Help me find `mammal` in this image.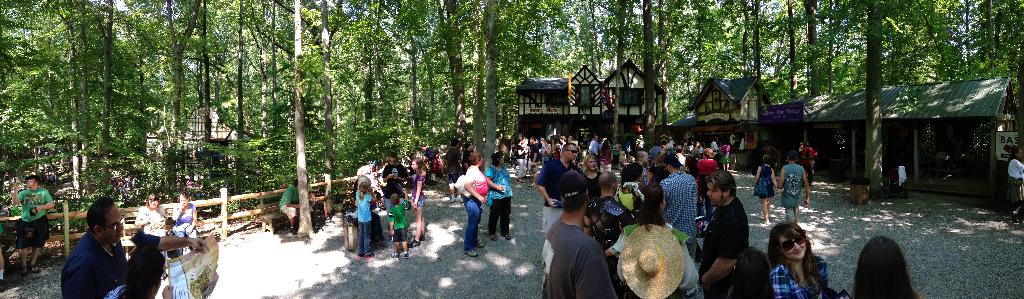
Found it: detection(383, 149, 408, 193).
